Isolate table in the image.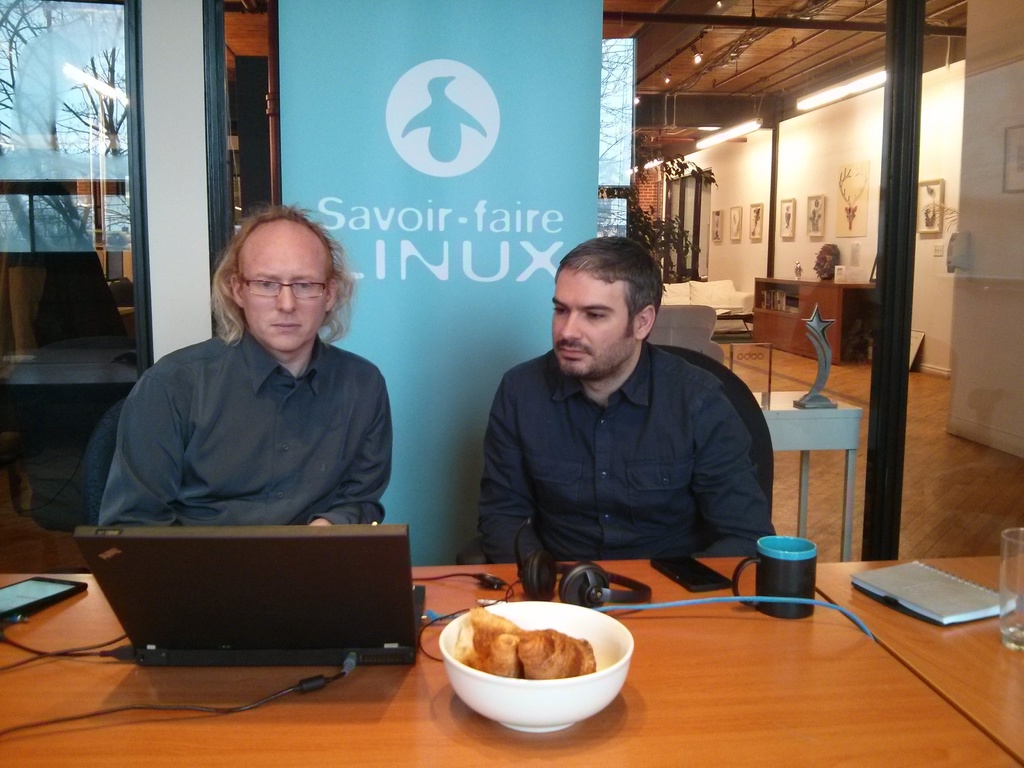
Isolated region: detection(744, 382, 858, 550).
